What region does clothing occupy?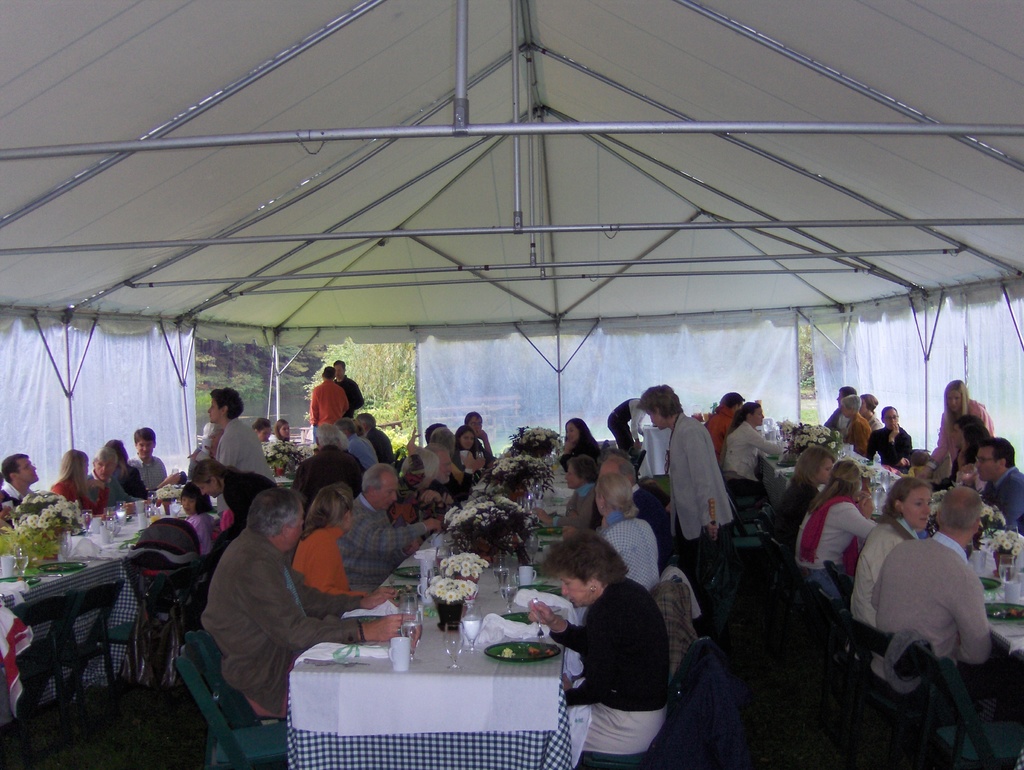
(left=186, top=508, right=352, bottom=721).
